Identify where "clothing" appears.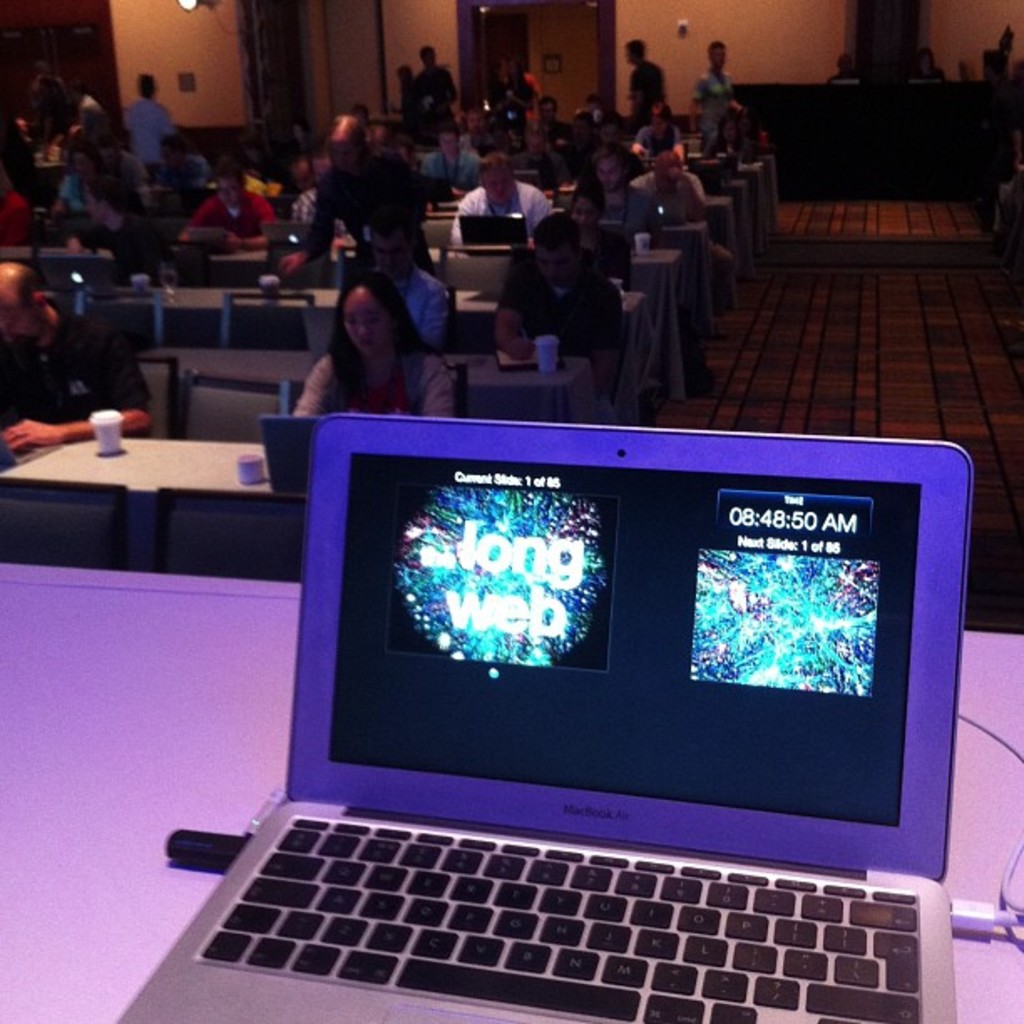
Appears at detection(636, 161, 706, 233).
